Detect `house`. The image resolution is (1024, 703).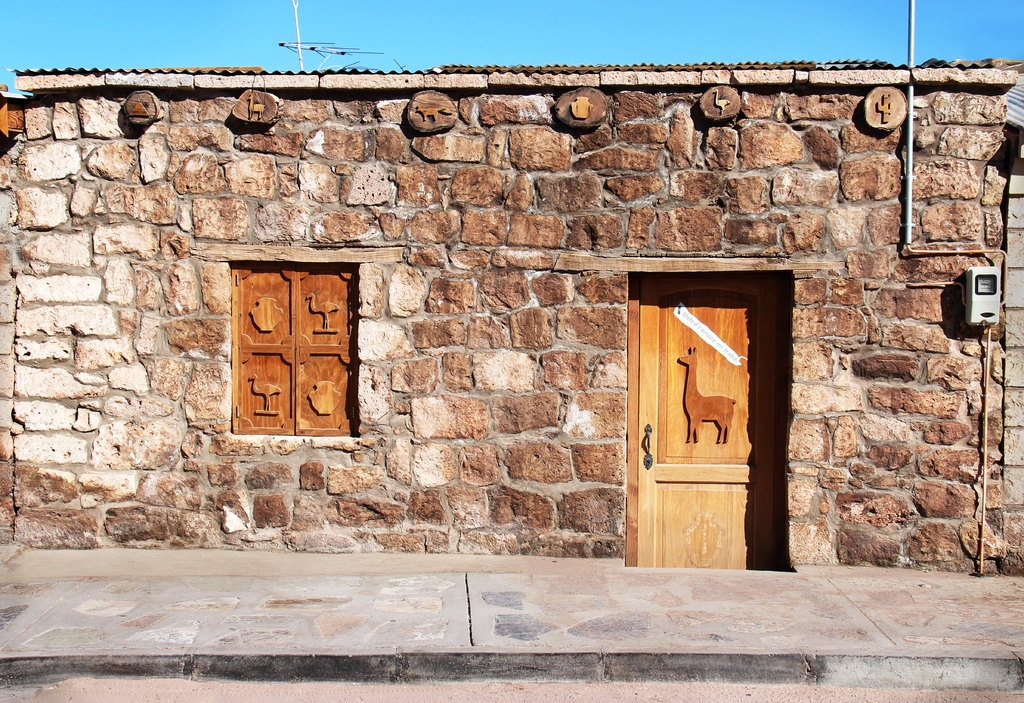
detection(43, 51, 1005, 608).
